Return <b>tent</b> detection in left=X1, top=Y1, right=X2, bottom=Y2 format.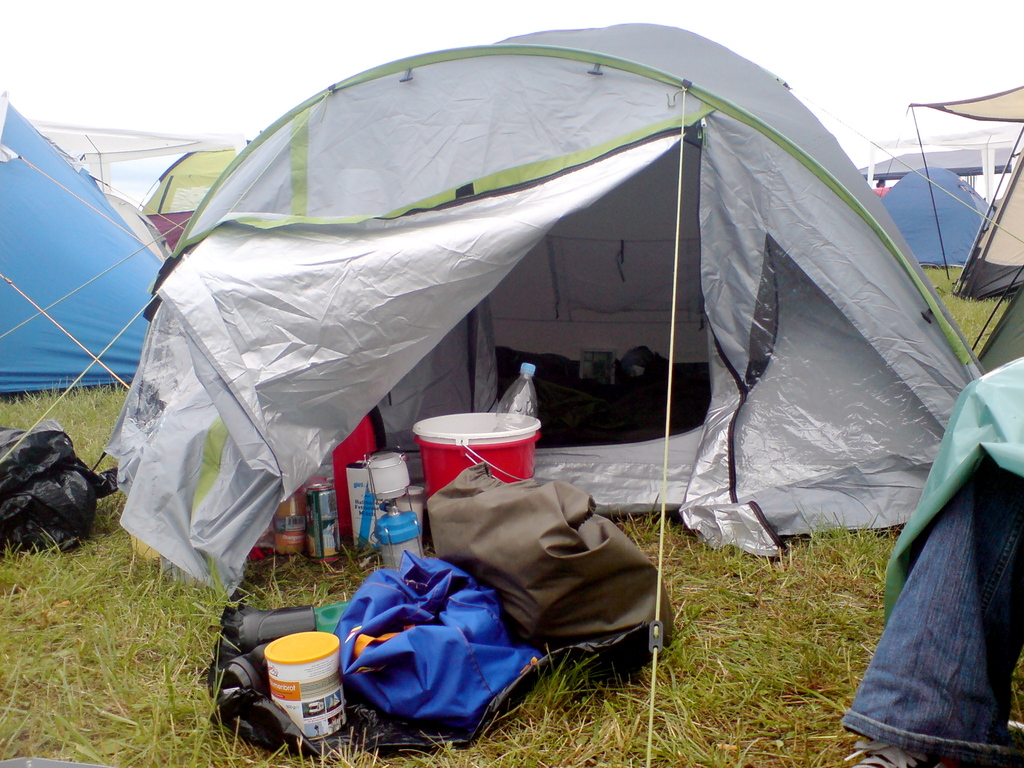
left=841, top=81, right=1023, bottom=359.
